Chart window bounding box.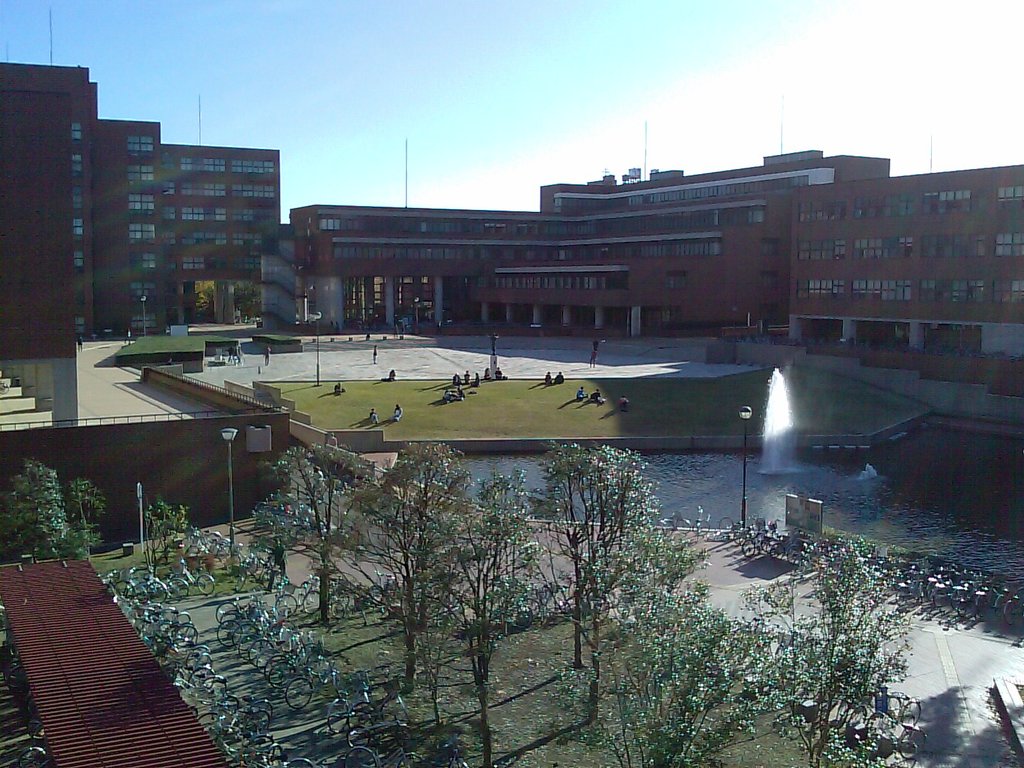
Charted: [left=70, top=122, right=83, bottom=149].
